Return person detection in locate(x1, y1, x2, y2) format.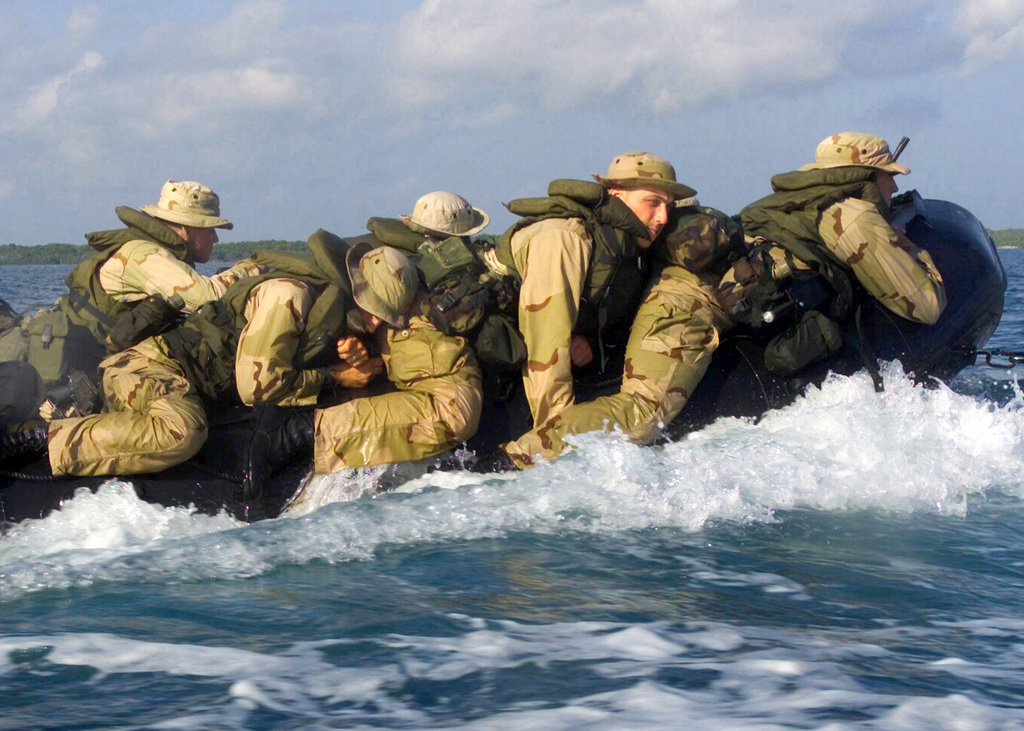
locate(240, 148, 703, 523).
